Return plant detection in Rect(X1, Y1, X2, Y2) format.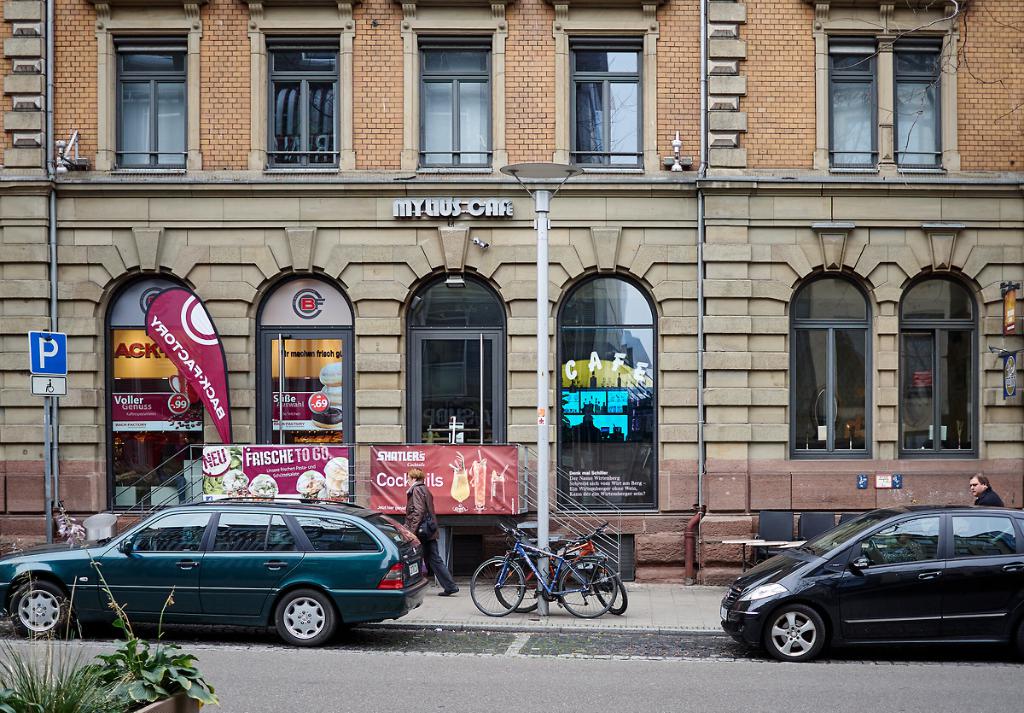
Rect(0, 552, 145, 712).
